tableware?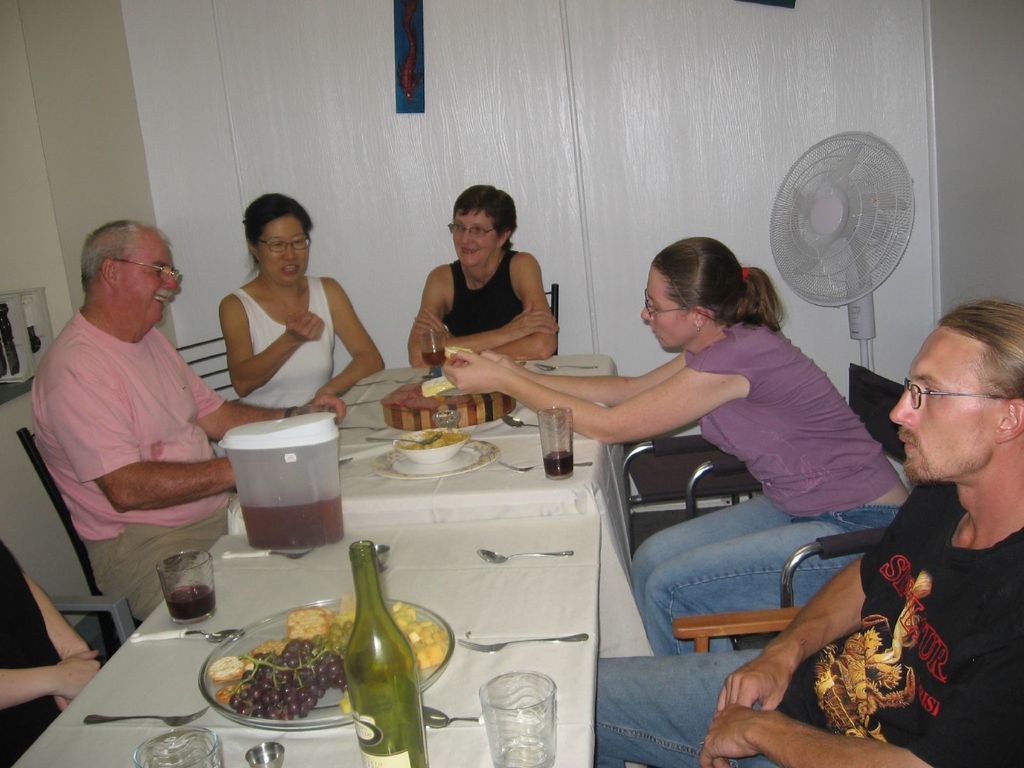
365 426 442 445
